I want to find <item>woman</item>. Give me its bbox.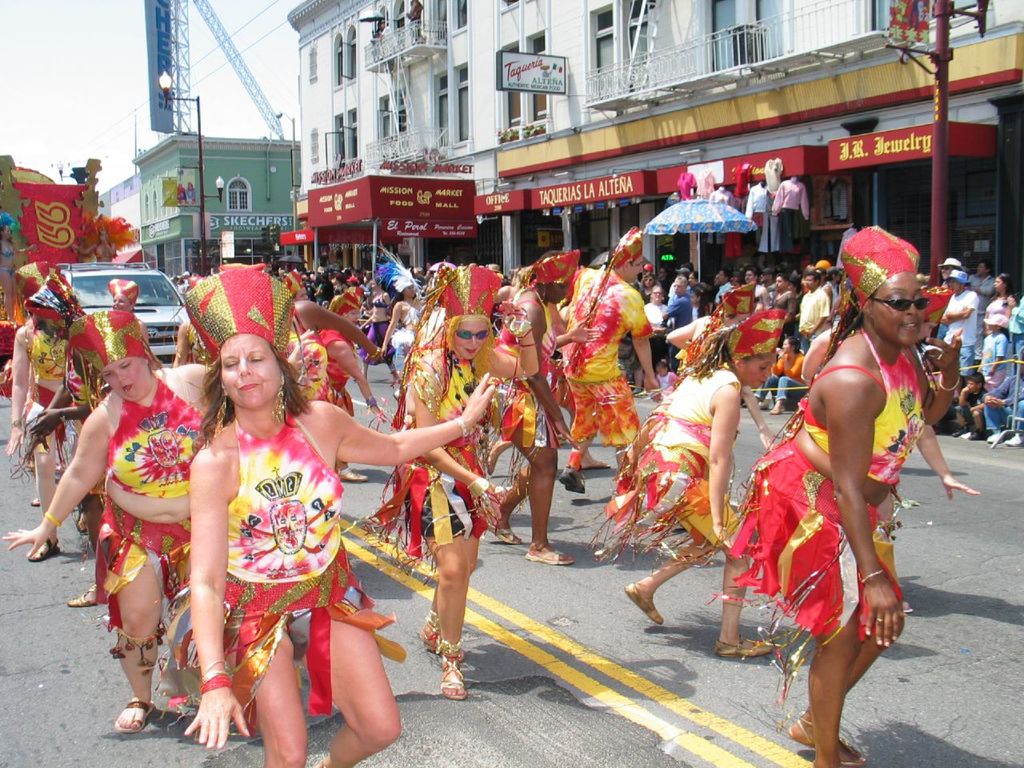
{"x1": 687, "y1": 271, "x2": 701, "y2": 287}.
